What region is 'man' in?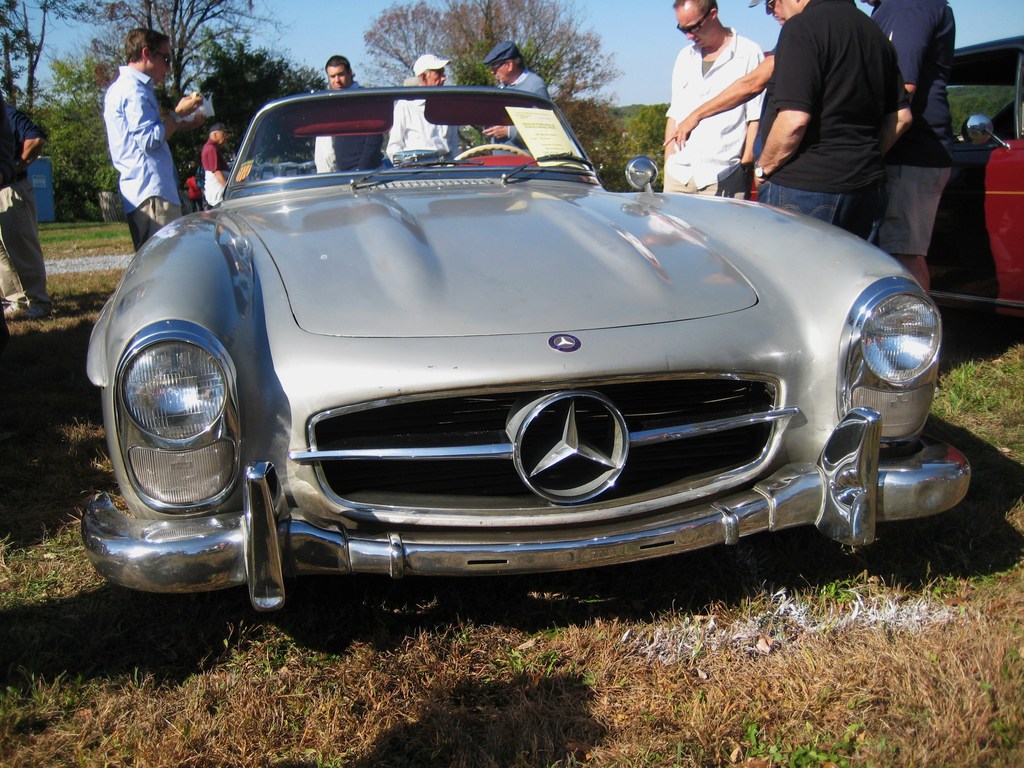
rect(310, 45, 394, 180).
